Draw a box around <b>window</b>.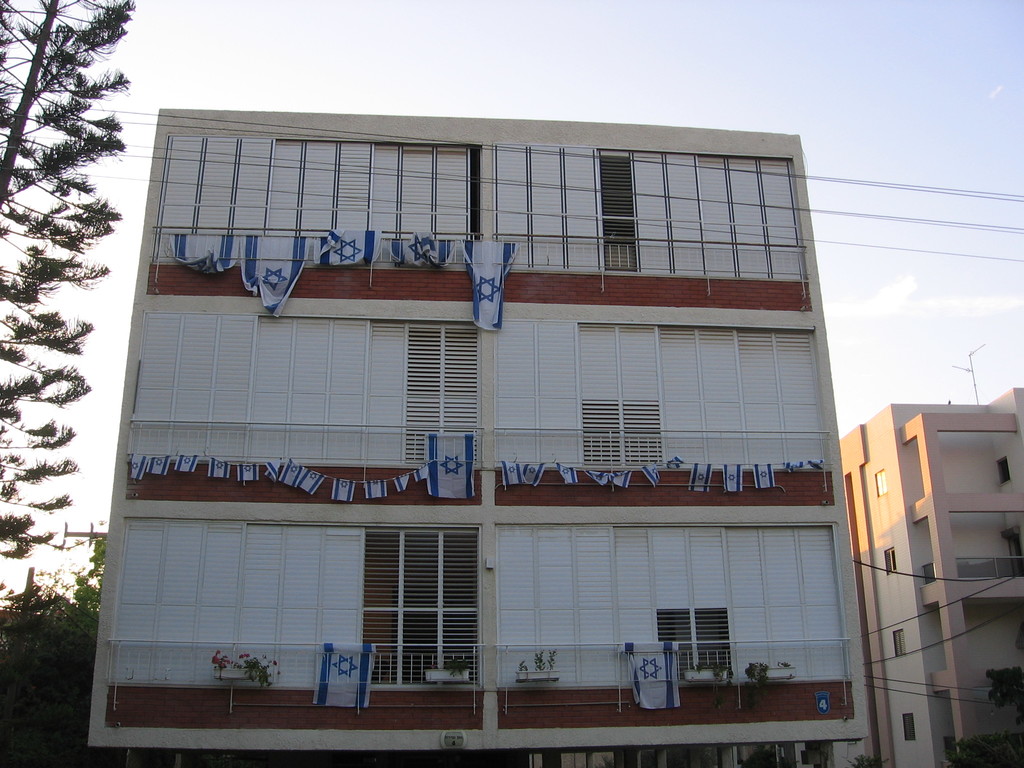
rect(901, 708, 920, 739).
